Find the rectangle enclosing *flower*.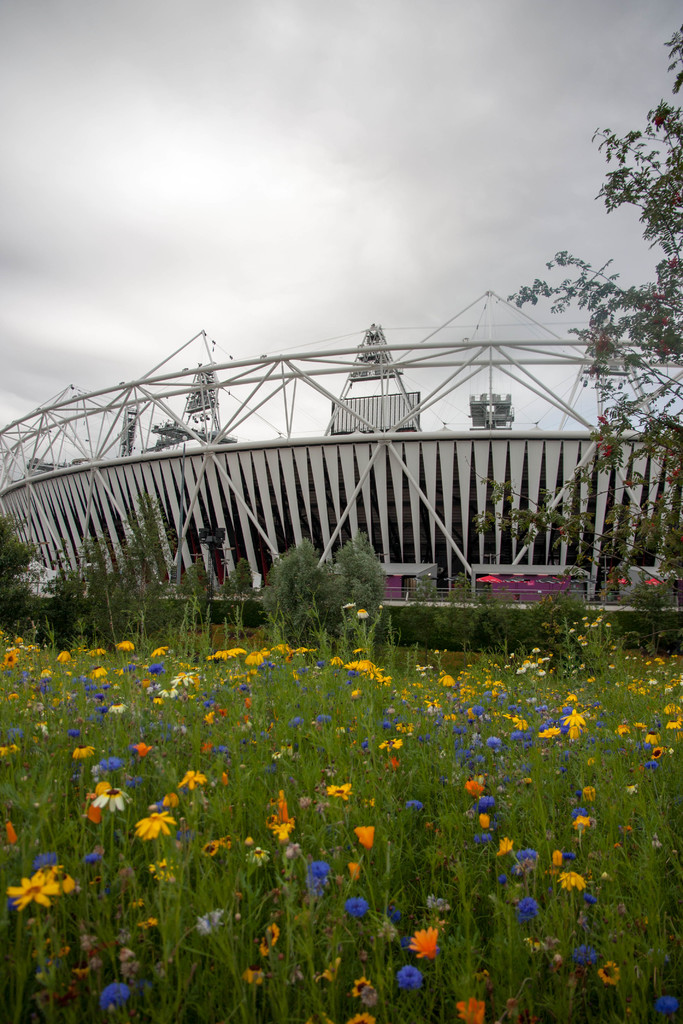
(left=561, top=874, right=582, bottom=889).
